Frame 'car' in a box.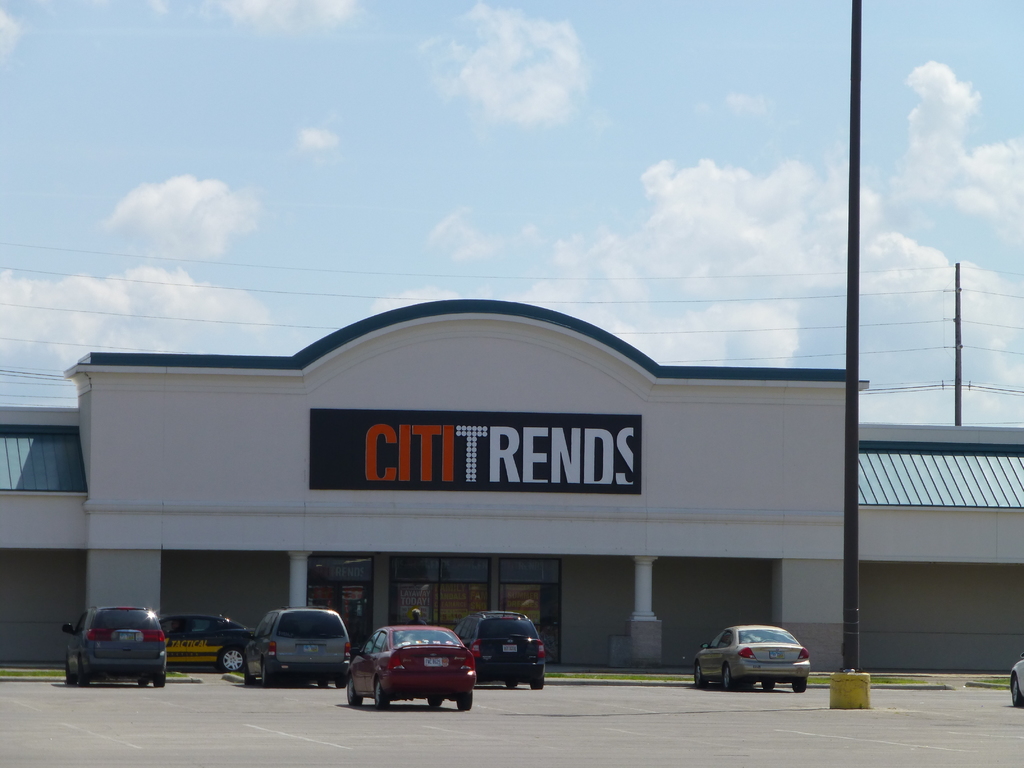
bbox=[161, 611, 255, 671].
